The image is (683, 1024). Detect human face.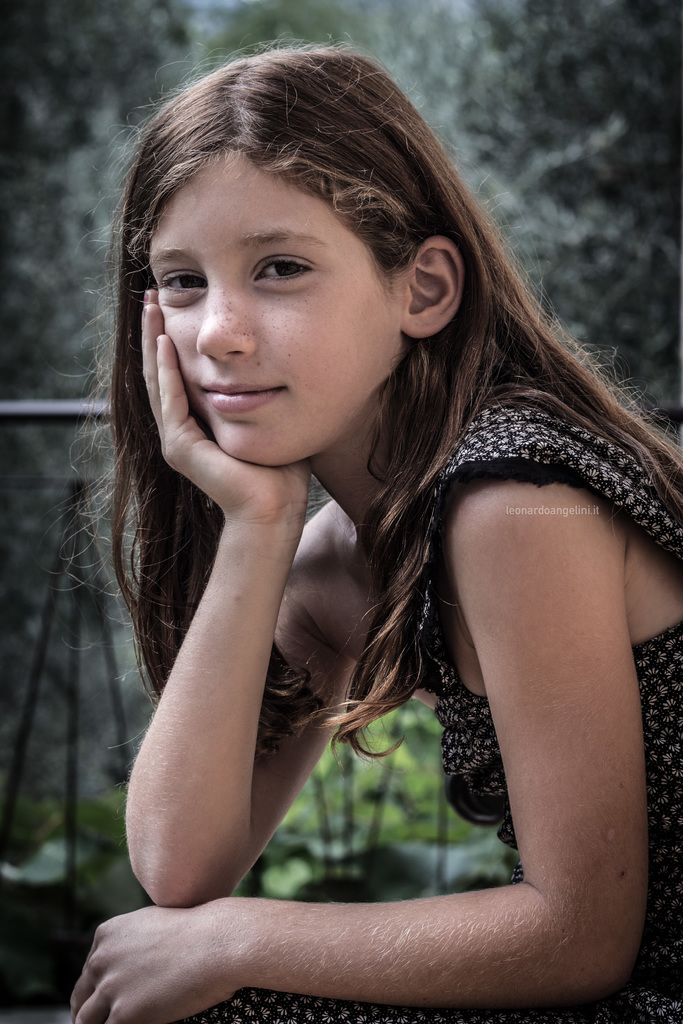
Detection: (143,140,406,468).
